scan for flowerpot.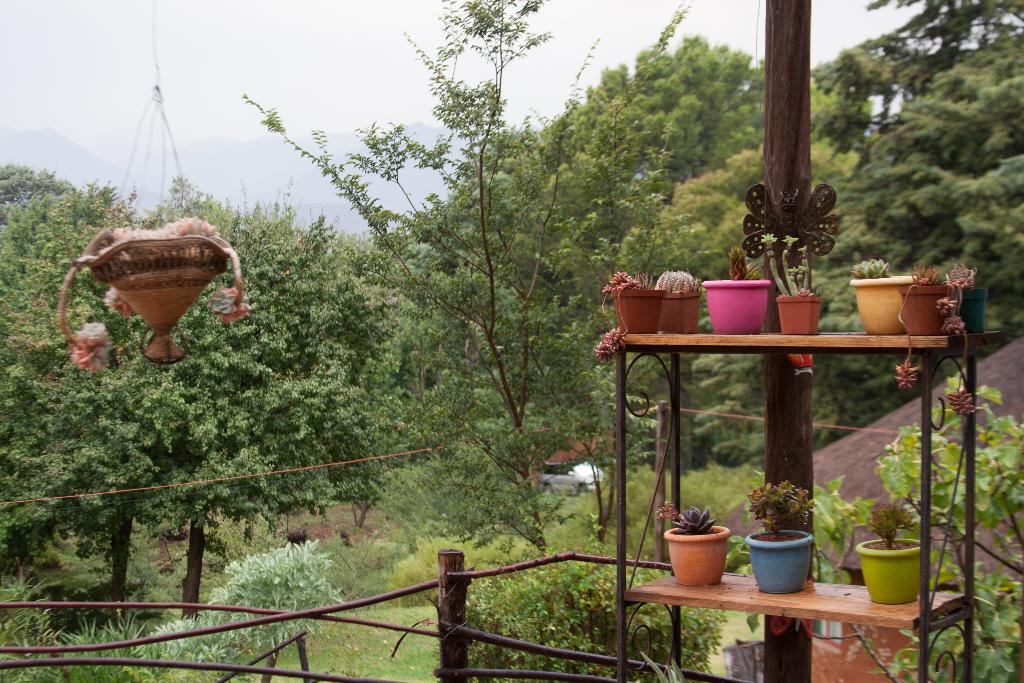
Scan result: l=663, t=294, r=701, b=329.
